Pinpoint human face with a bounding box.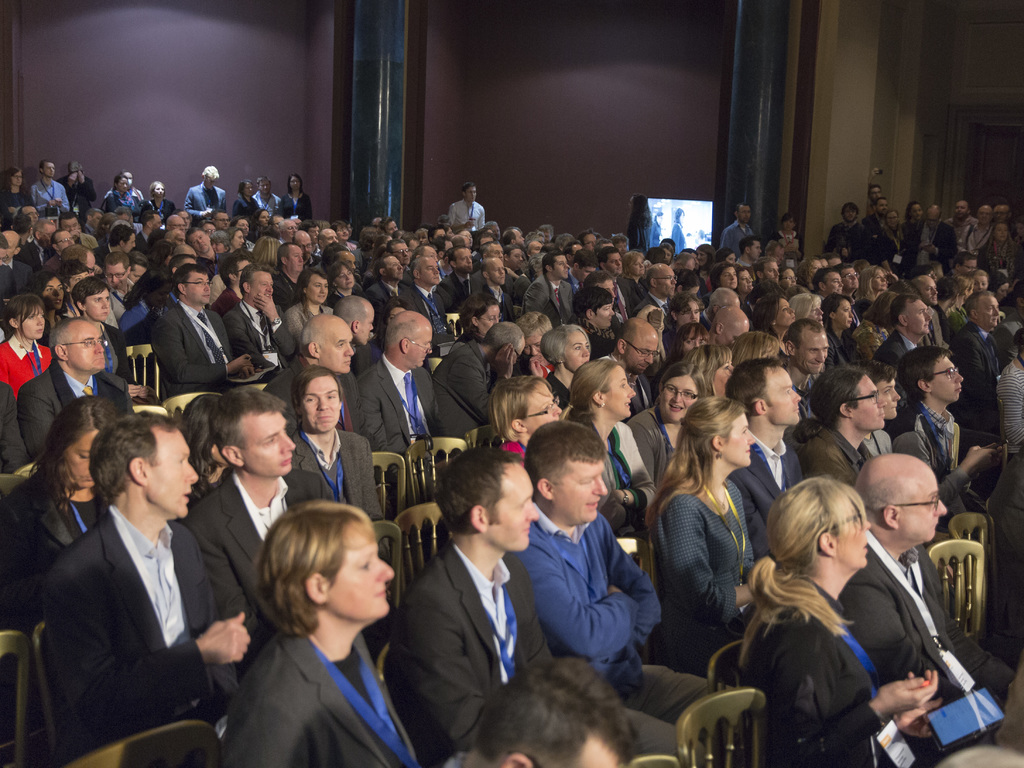
pyautogui.locateOnScreen(509, 249, 522, 273).
